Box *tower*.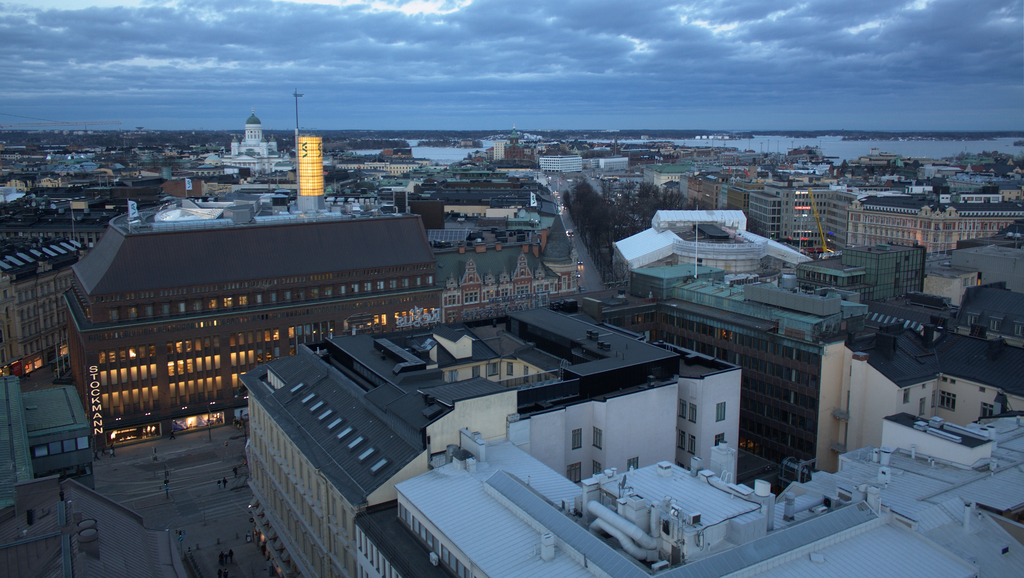
crop(292, 126, 327, 205).
